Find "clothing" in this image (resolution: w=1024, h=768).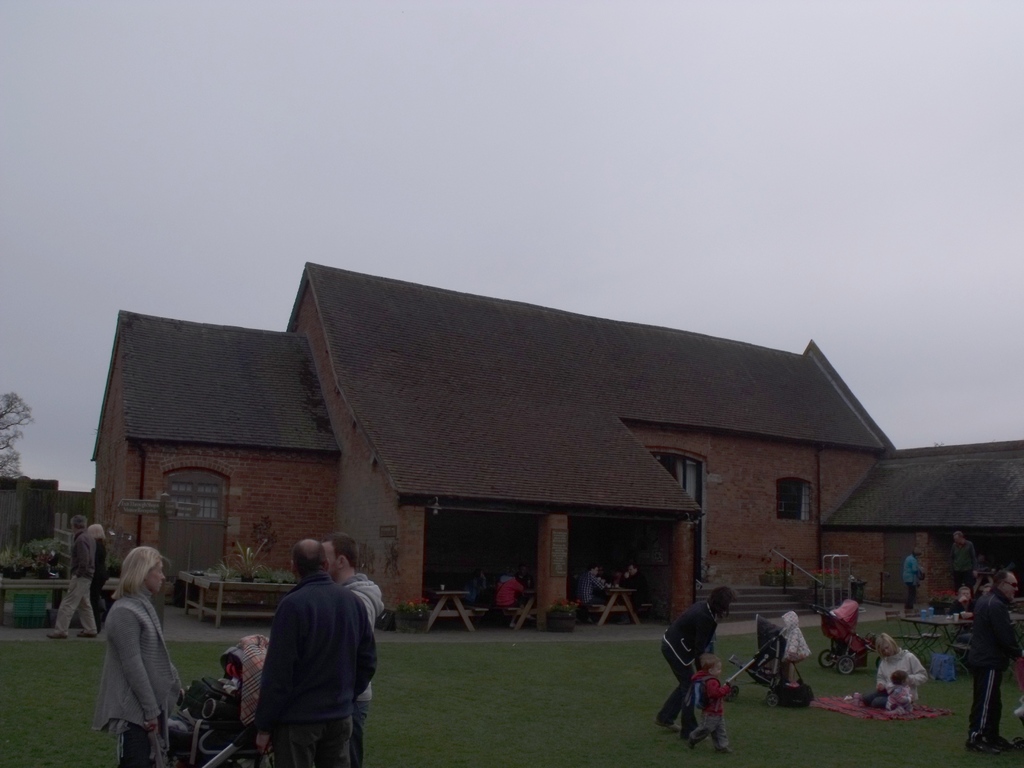
bbox=[951, 535, 975, 593].
